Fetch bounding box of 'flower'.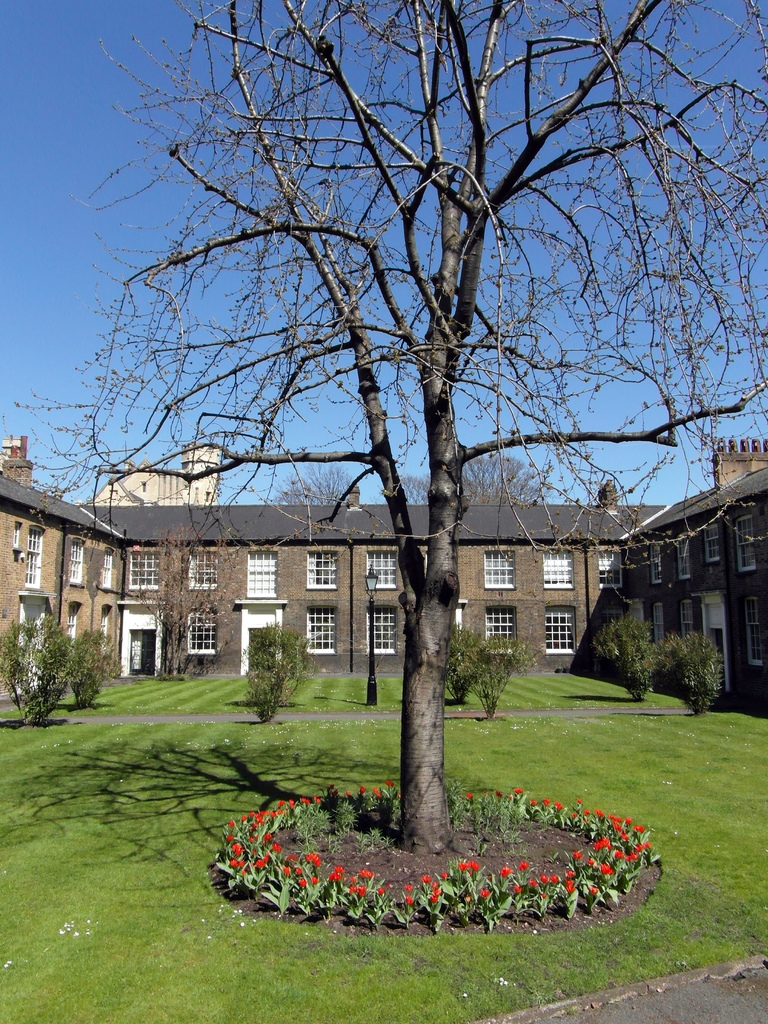
Bbox: bbox=[230, 855, 238, 865].
